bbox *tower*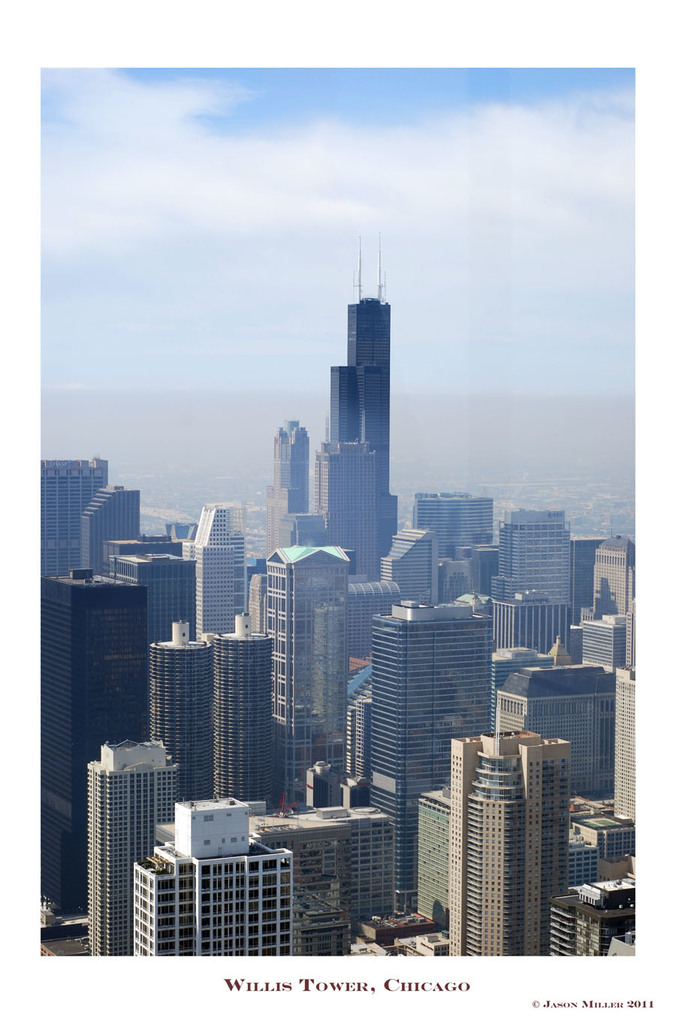
box=[393, 714, 579, 956]
